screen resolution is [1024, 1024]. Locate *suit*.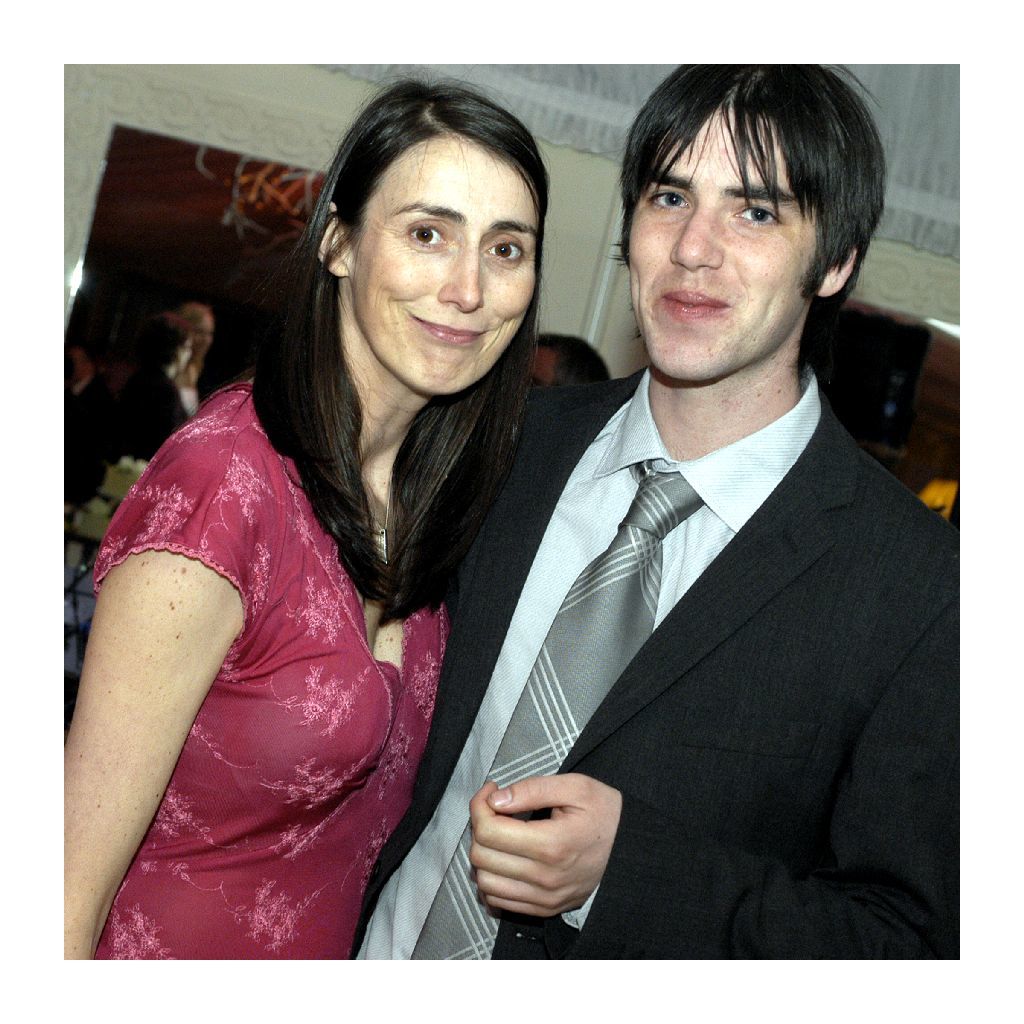
420,181,963,987.
